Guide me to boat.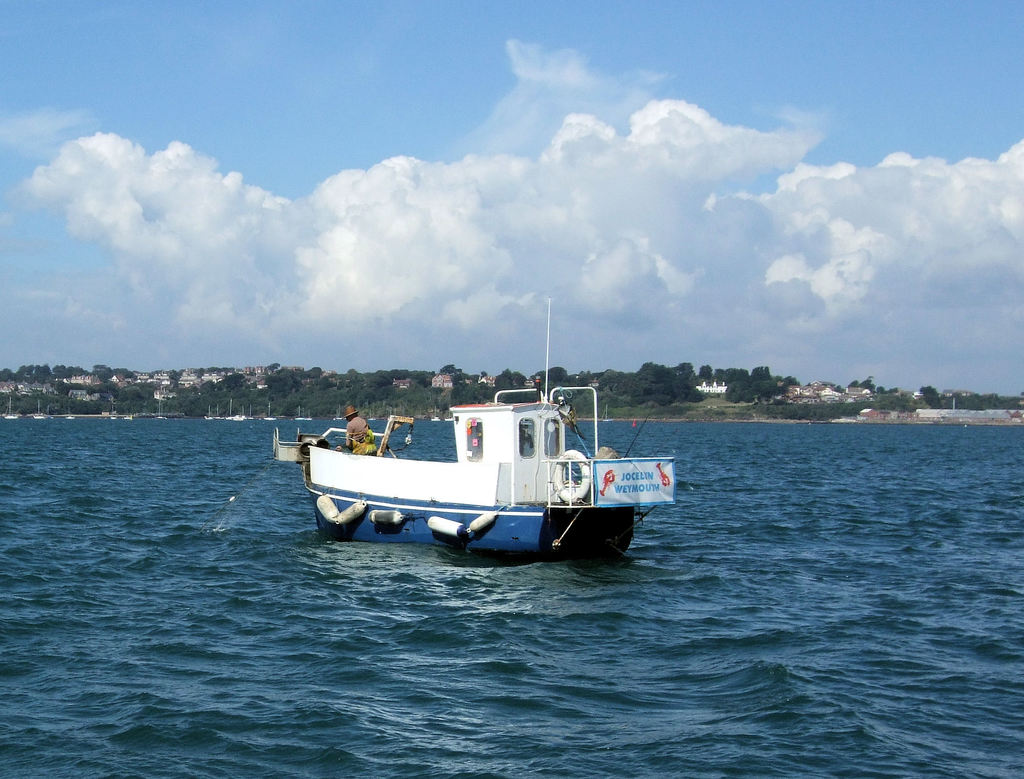
Guidance: crop(105, 403, 118, 423).
